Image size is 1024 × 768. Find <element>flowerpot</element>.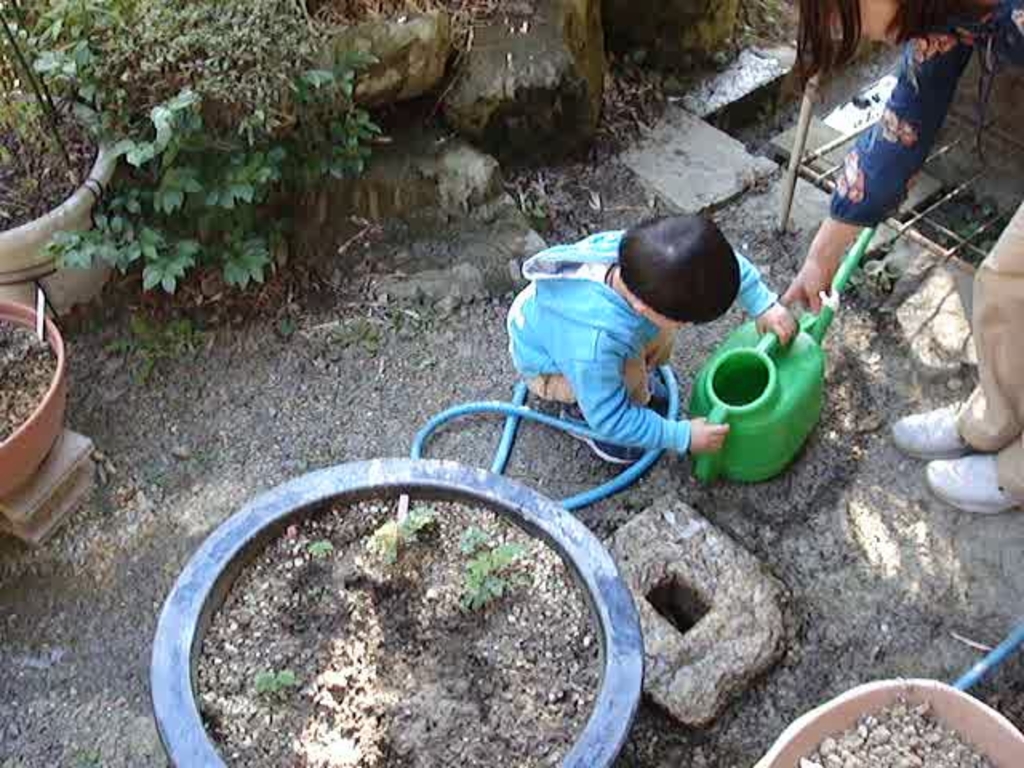
l=0, t=288, r=69, b=501.
